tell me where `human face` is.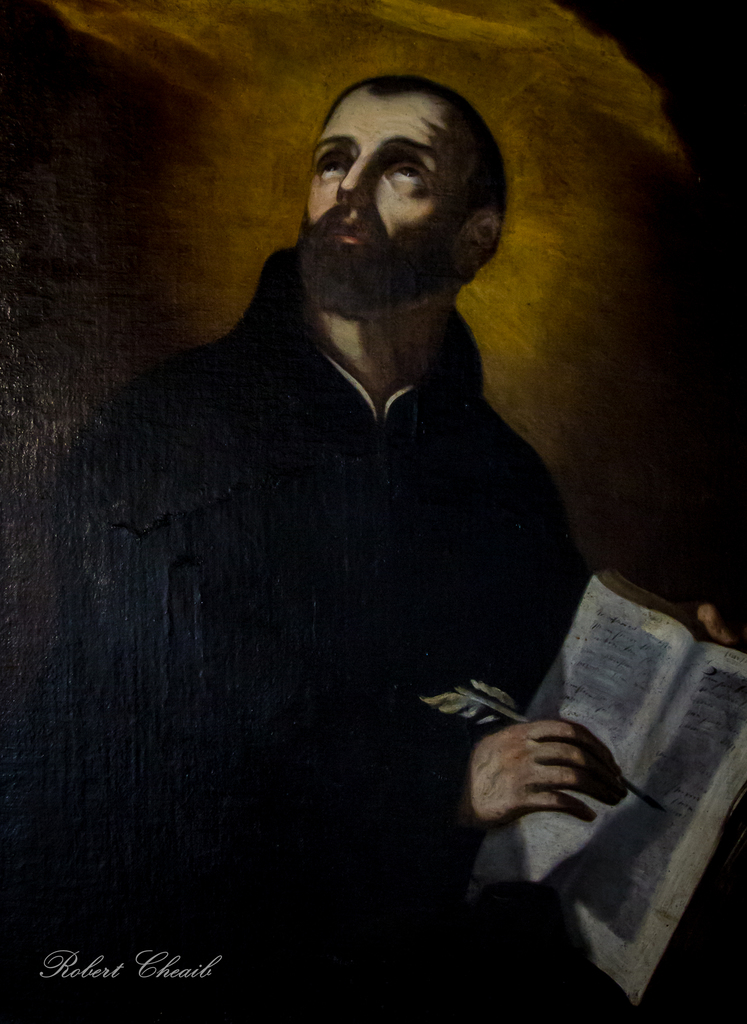
`human face` is at l=305, t=76, r=480, b=309.
